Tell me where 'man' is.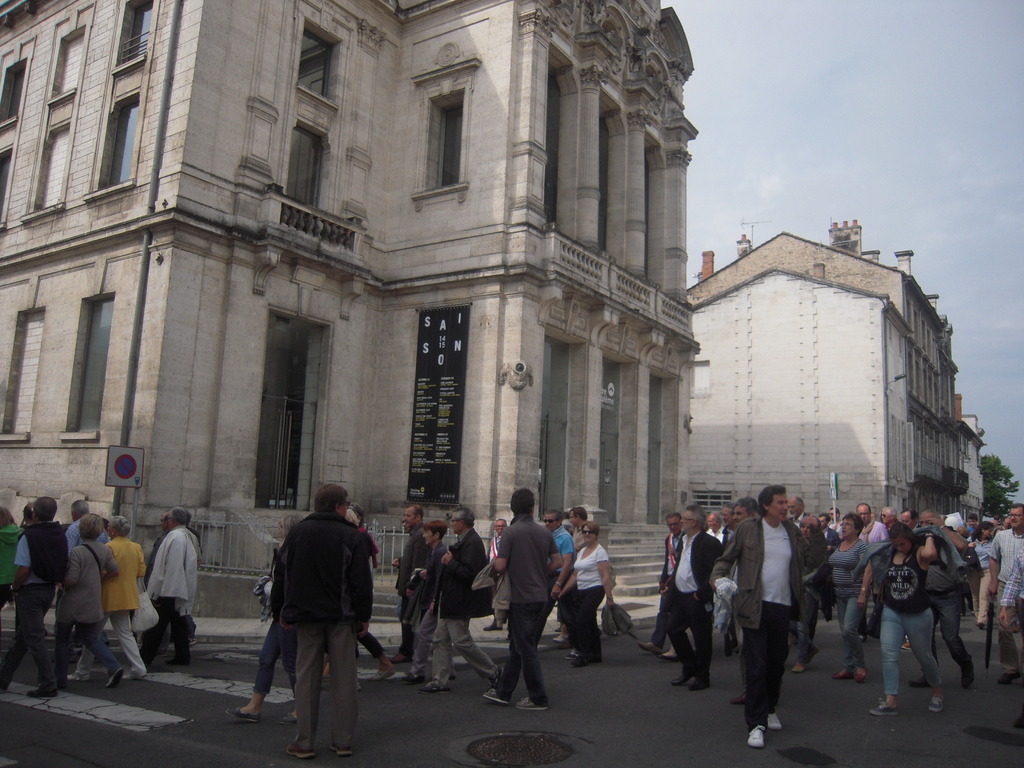
'man' is at l=881, t=500, r=912, b=544.
